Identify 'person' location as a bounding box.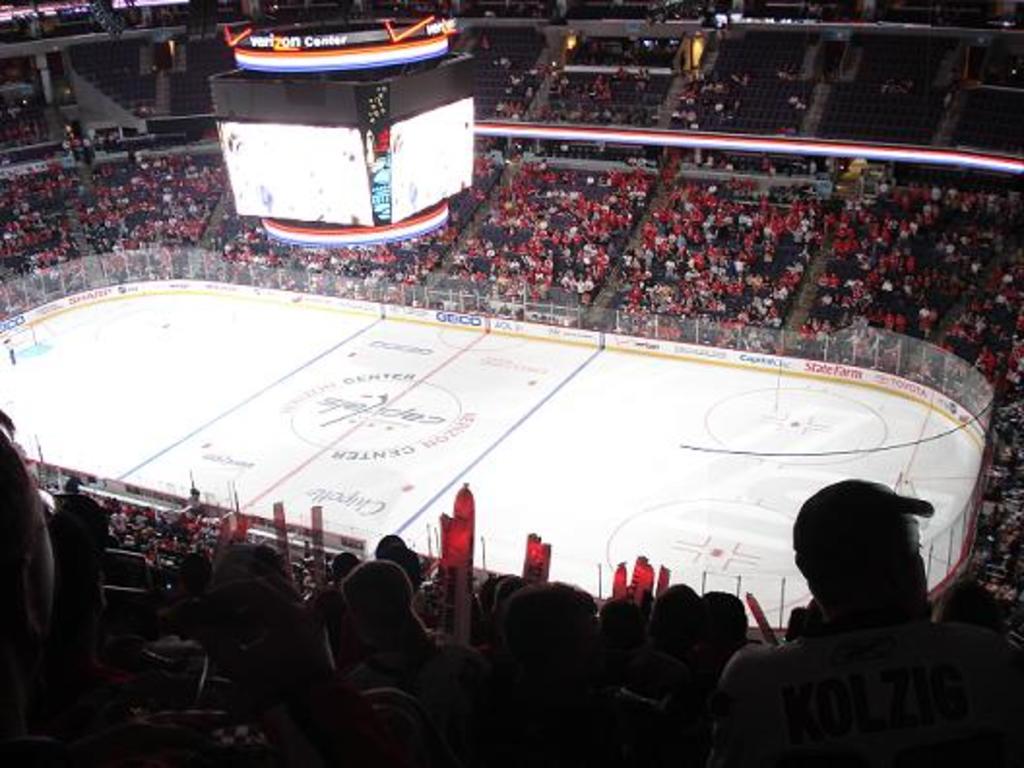
left=721, top=475, right=1016, bottom=766.
